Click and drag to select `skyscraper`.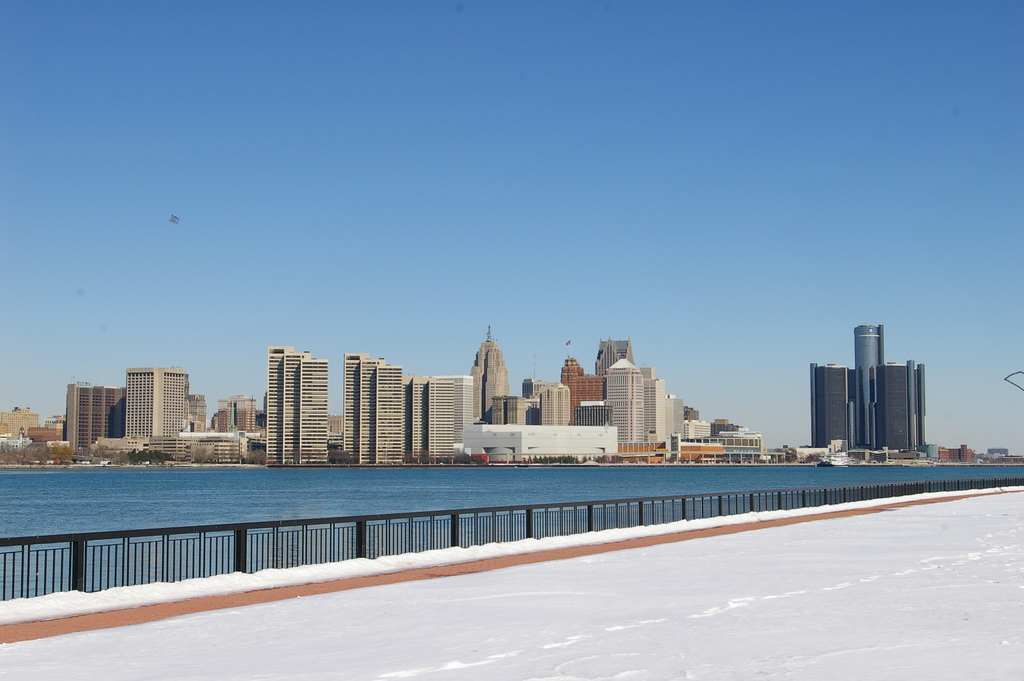
Selection: Rect(124, 365, 189, 439).
